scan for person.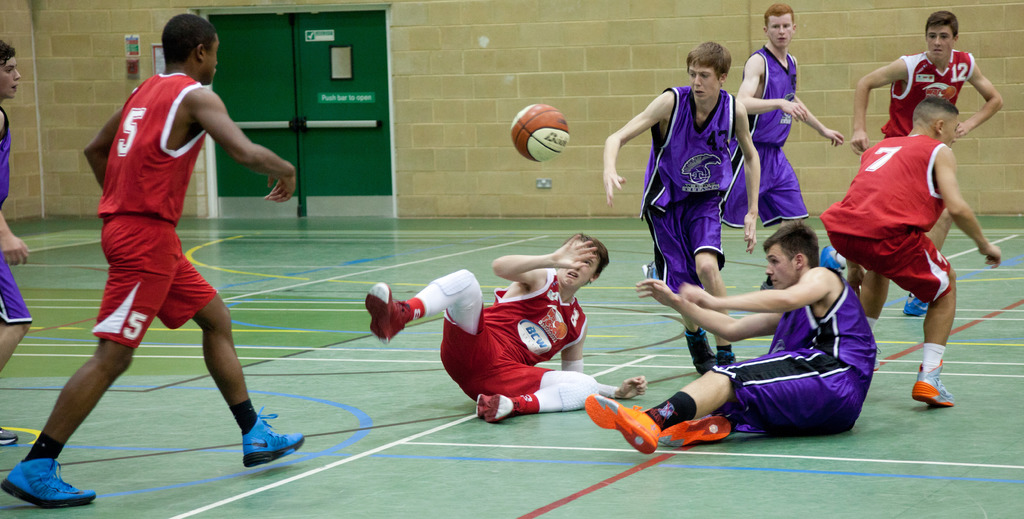
Scan result: {"x1": 581, "y1": 223, "x2": 876, "y2": 455}.
